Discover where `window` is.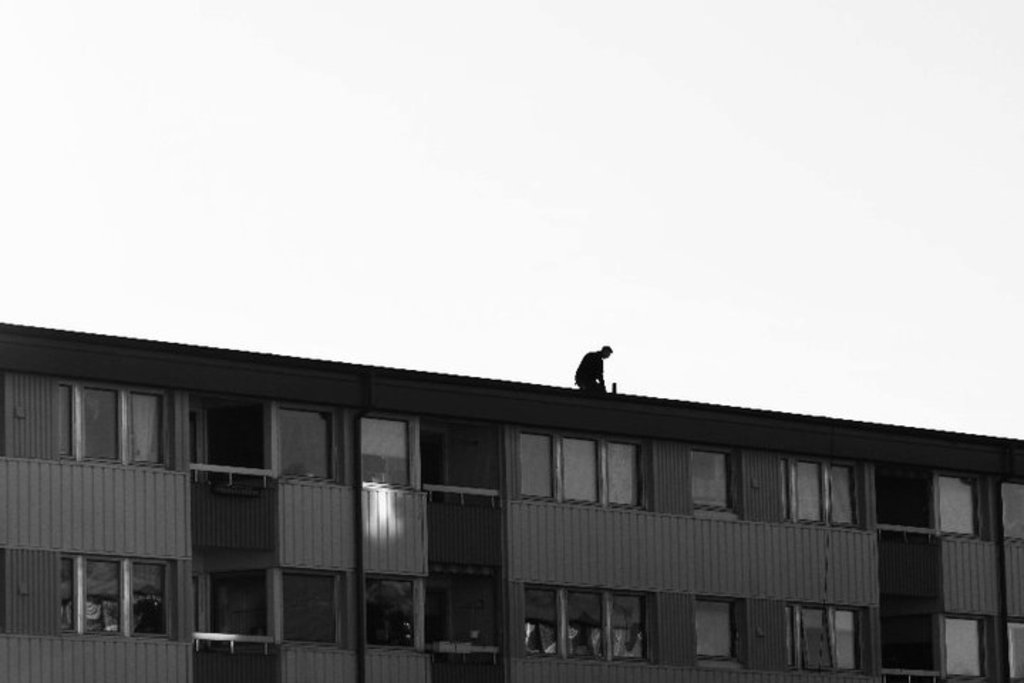
Discovered at <box>363,579,424,650</box>.
